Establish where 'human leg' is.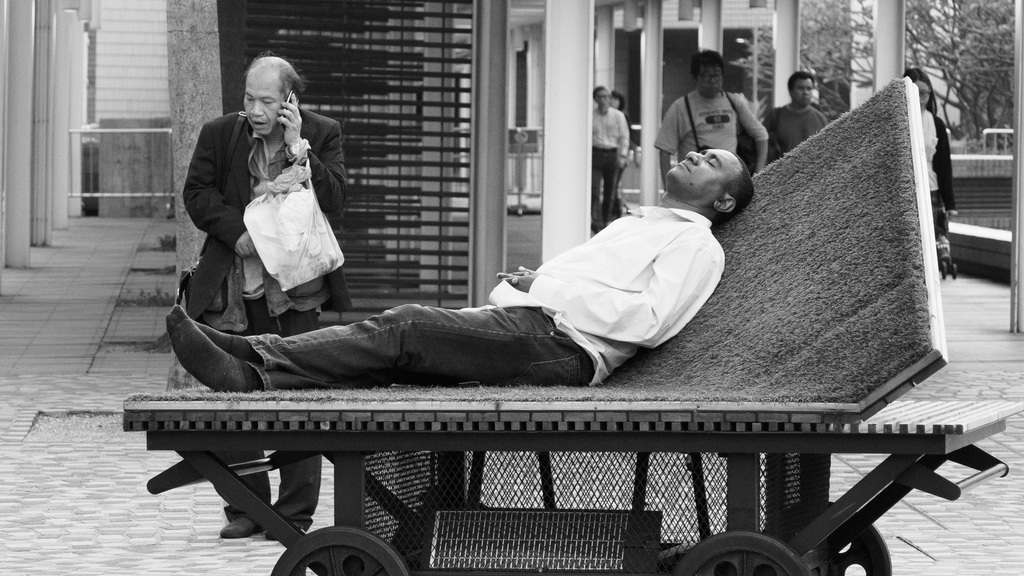
Established at BBox(604, 149, 618, 220).
